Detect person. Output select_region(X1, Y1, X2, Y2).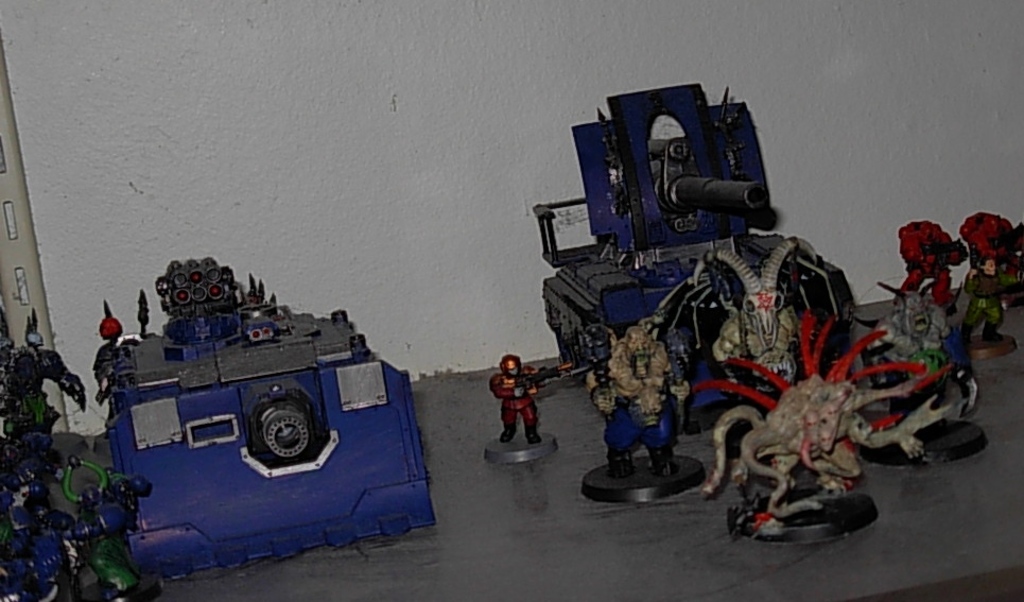
select_region(491, 356, 551, 445).
